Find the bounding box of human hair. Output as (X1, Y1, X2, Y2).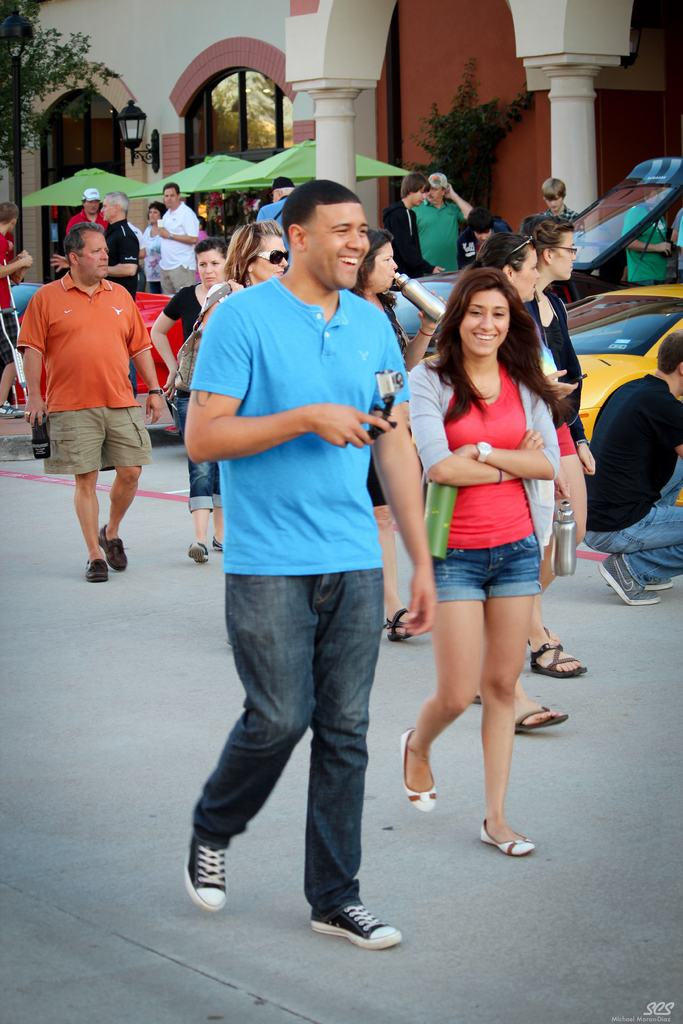
(465, 204, 493, 233).
